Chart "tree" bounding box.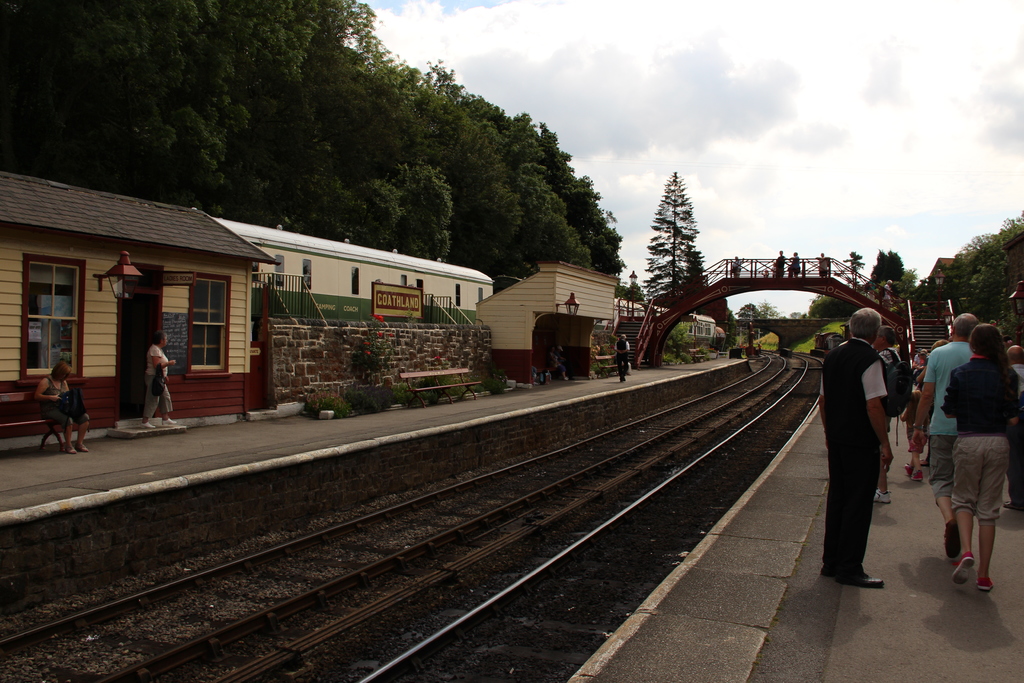
Charted: x1=861 y1=238 x2=922 y2=308.
